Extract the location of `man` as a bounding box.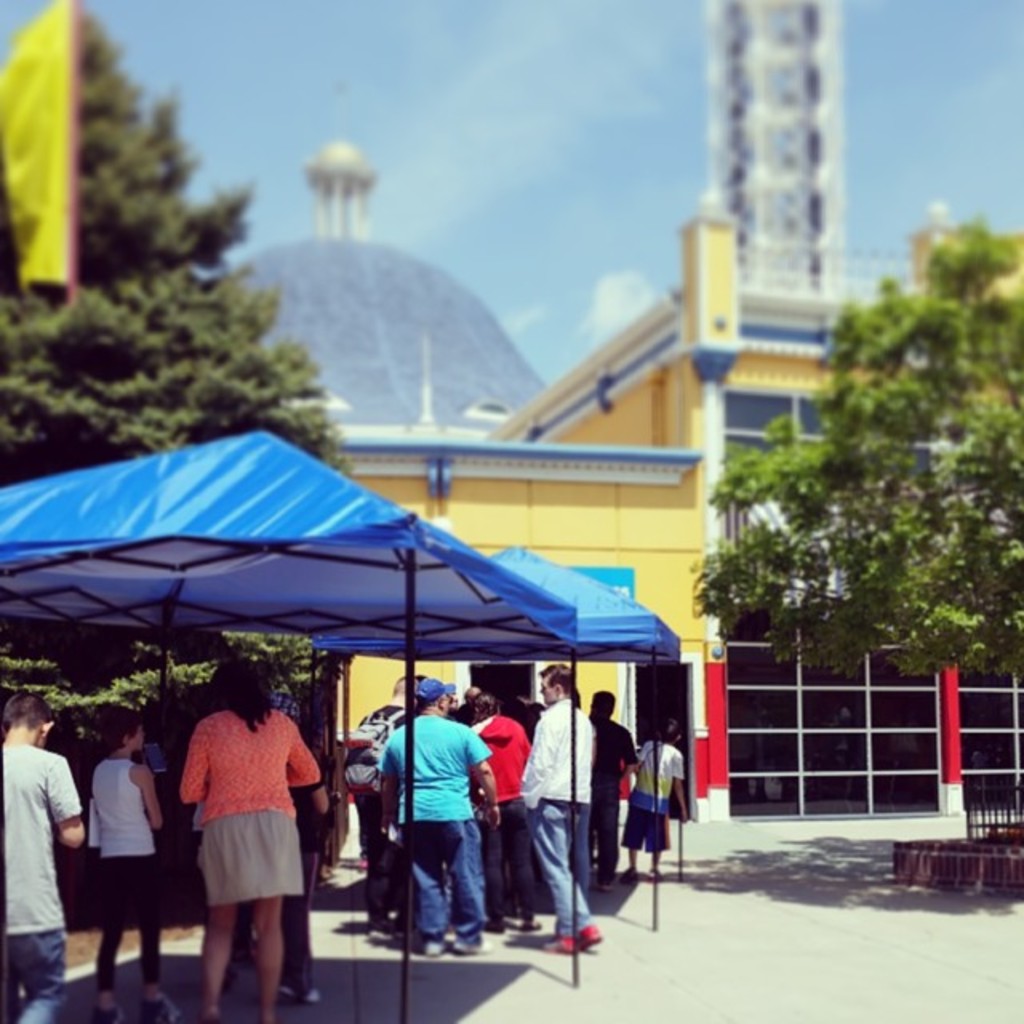
(520,662,603,950).
